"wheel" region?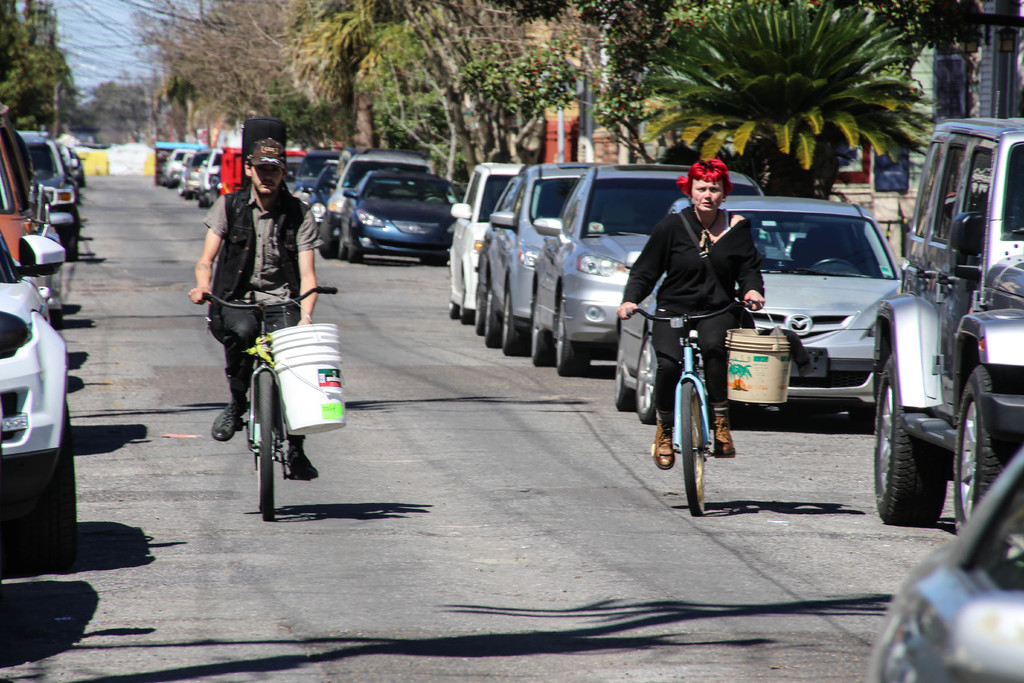
(left=633, top=334, right=662, bottom=429)
